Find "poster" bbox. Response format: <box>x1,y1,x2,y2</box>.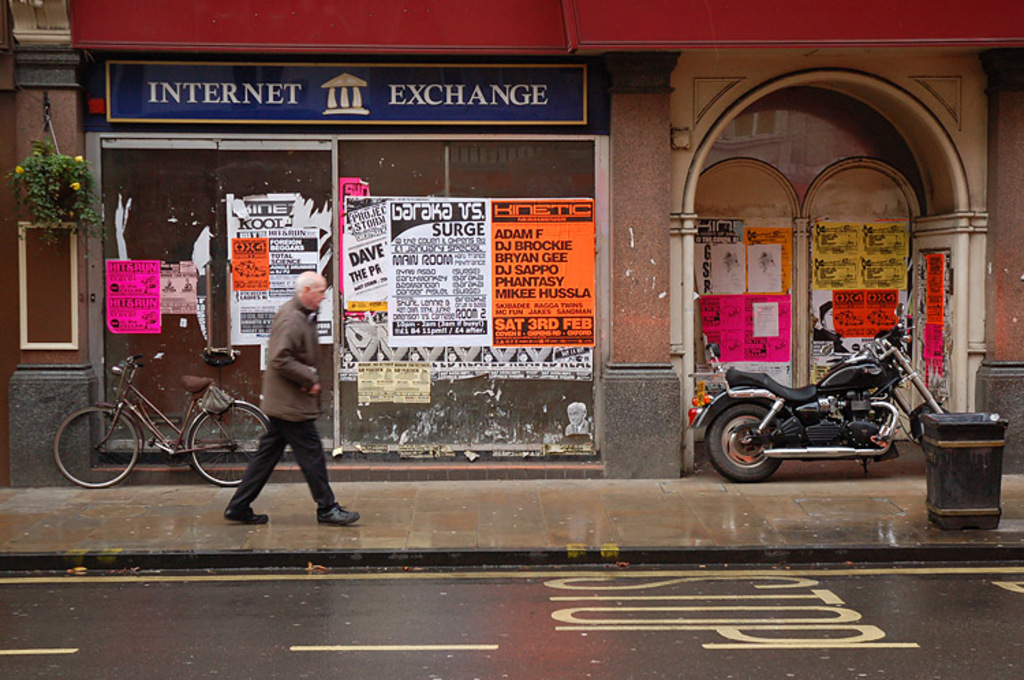
<box>487,197,597,352</box>.
